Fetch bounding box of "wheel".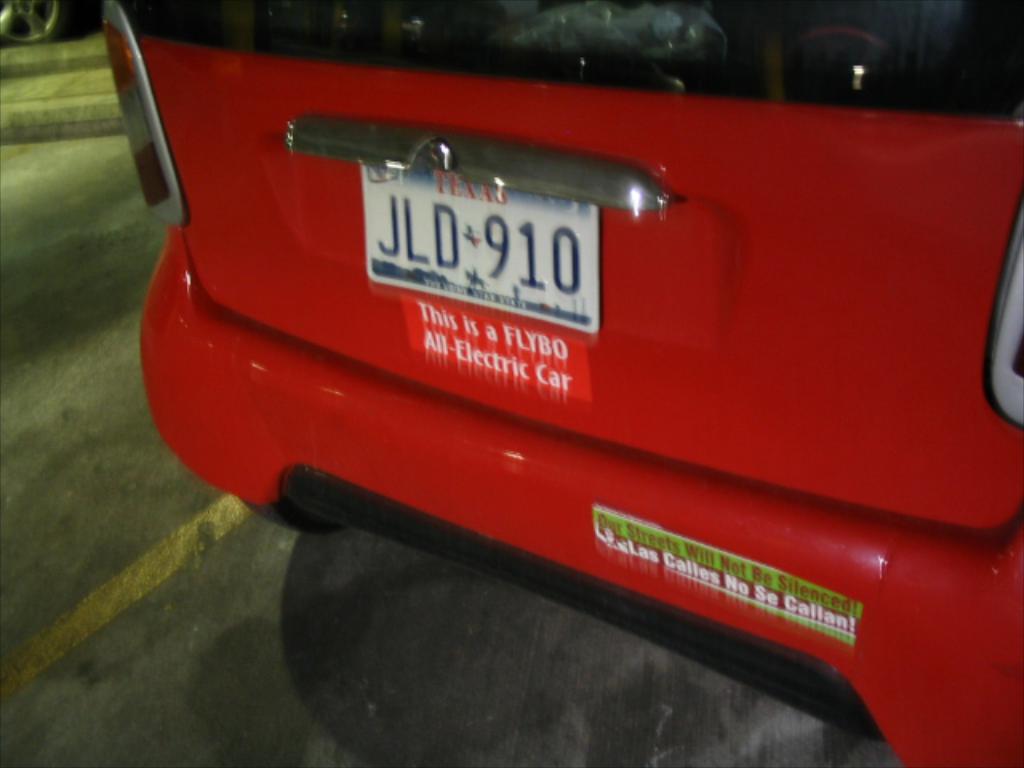
Bbox: (0,0,64,45).
